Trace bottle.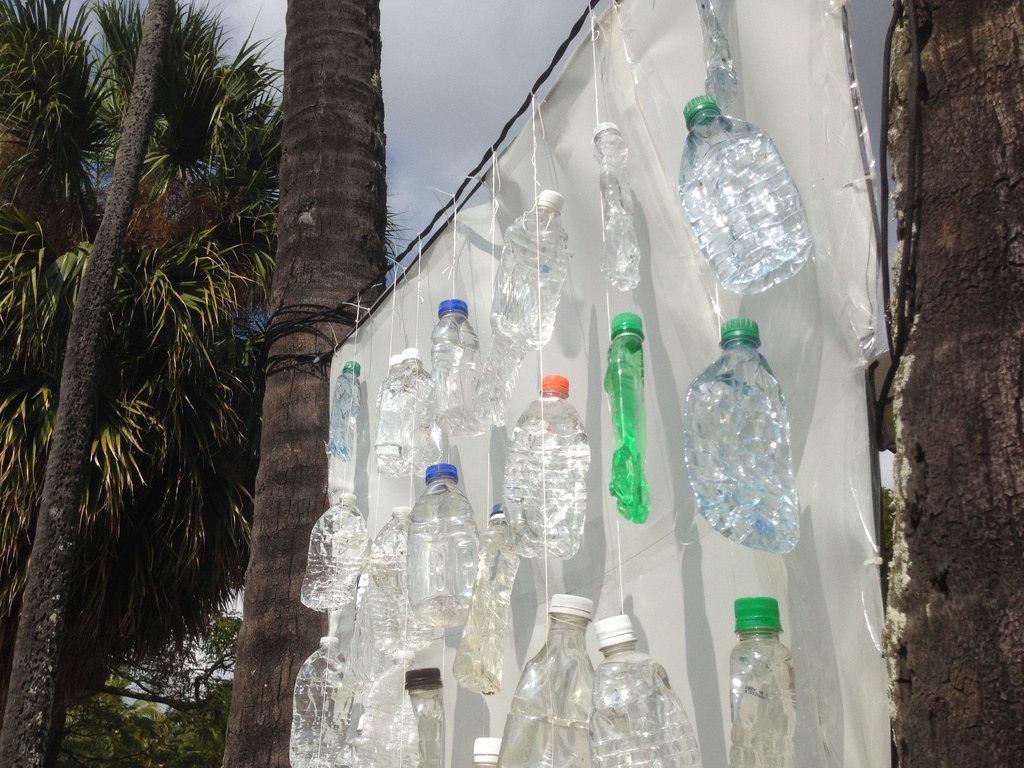
Traced to pyautogui.locateOnScreen(600, 318, 658, 523).
